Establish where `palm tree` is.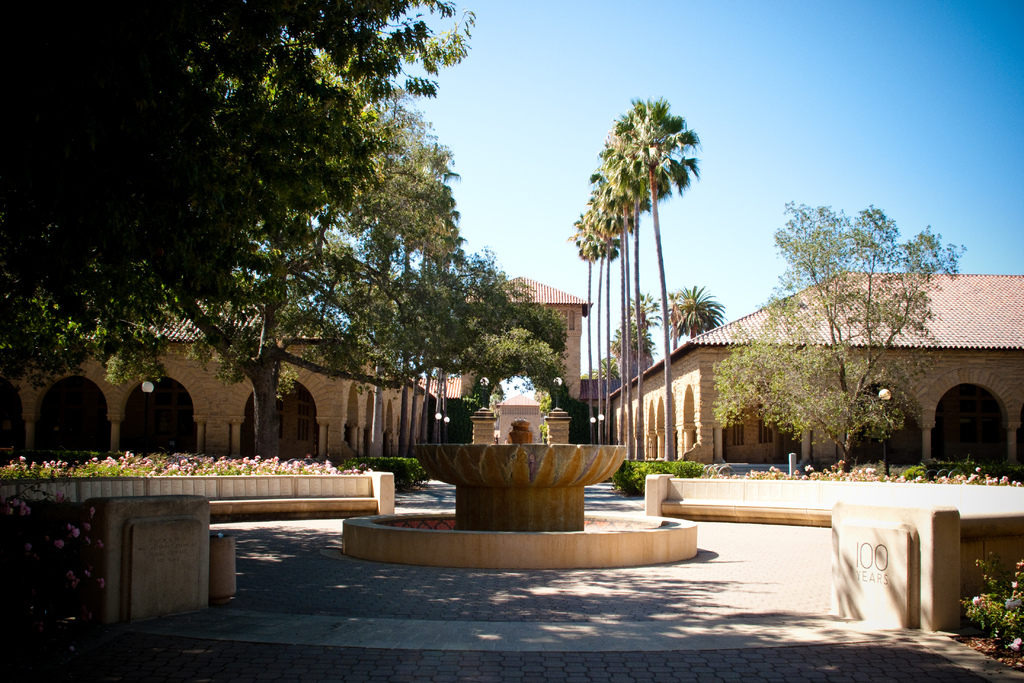
Established at 596, 147, 631, 440.
